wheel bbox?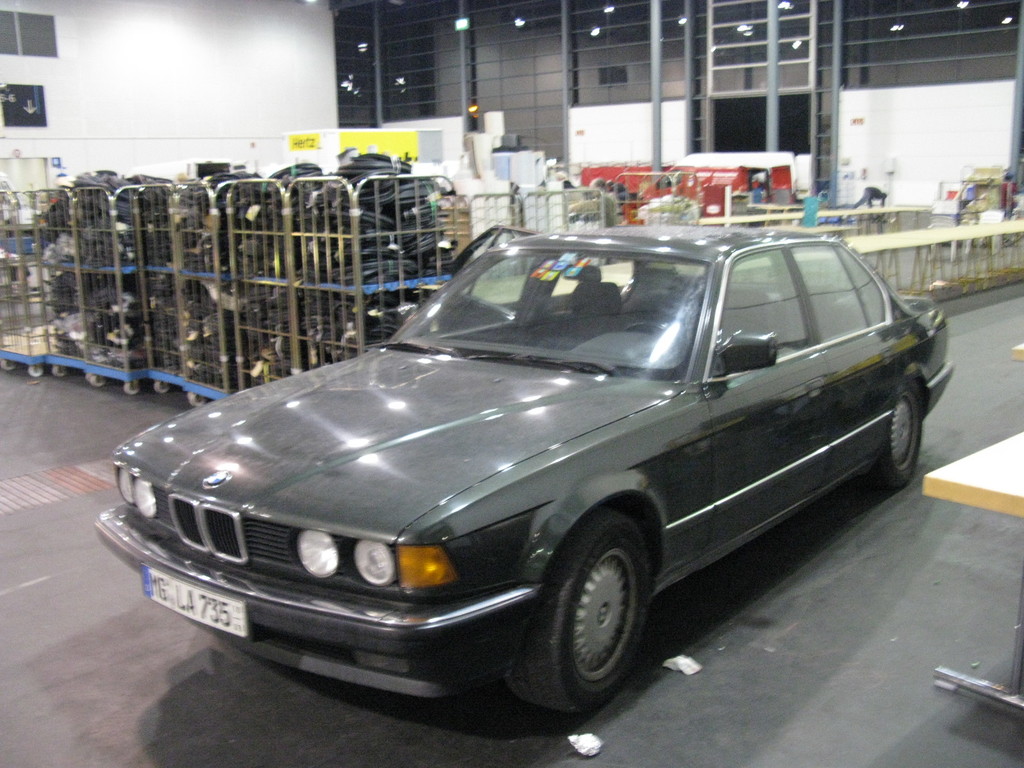
pyautogui.locateOnScreen(1, 362, 13, 373)
